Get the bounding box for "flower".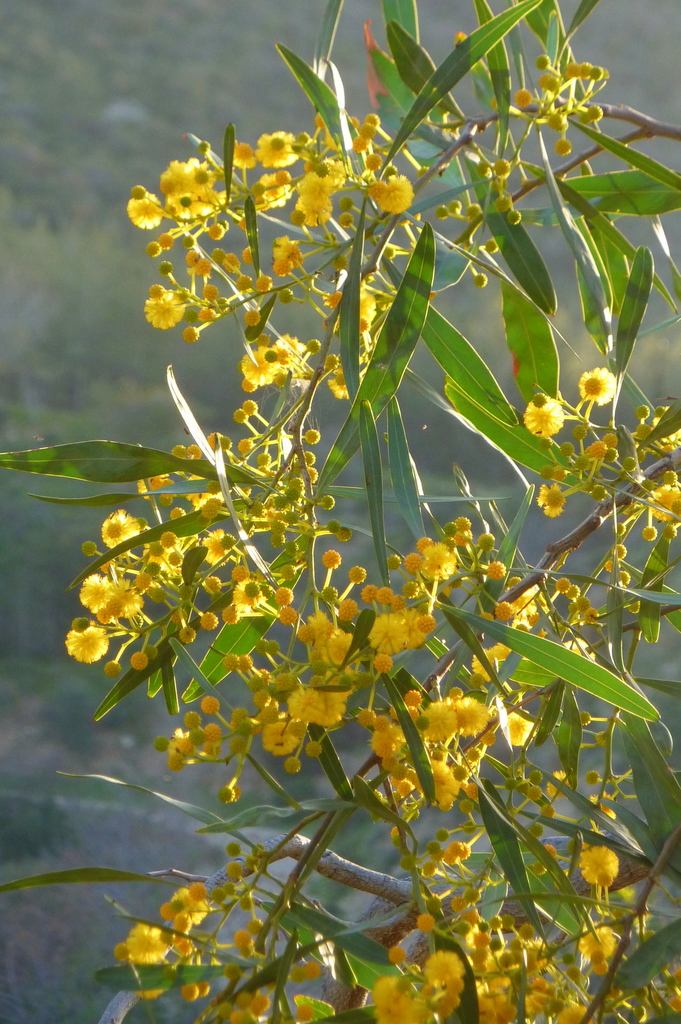
region(156, 158, 224, 221).
